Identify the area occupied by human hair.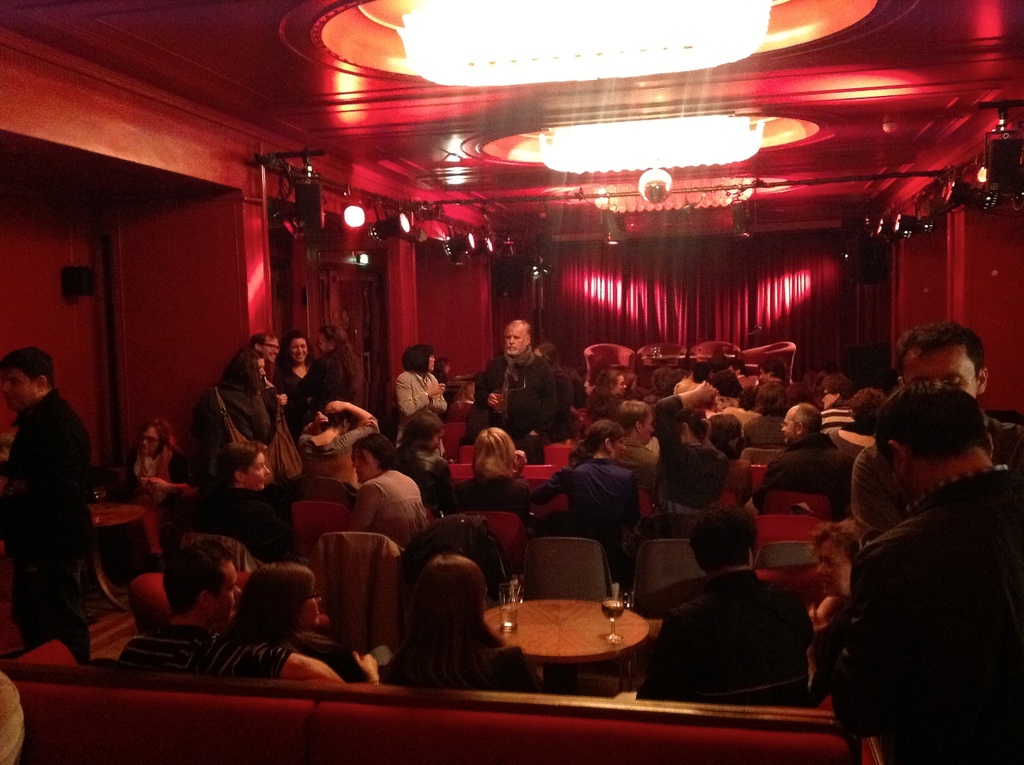
Area: box(867, 376, 994, 467).
